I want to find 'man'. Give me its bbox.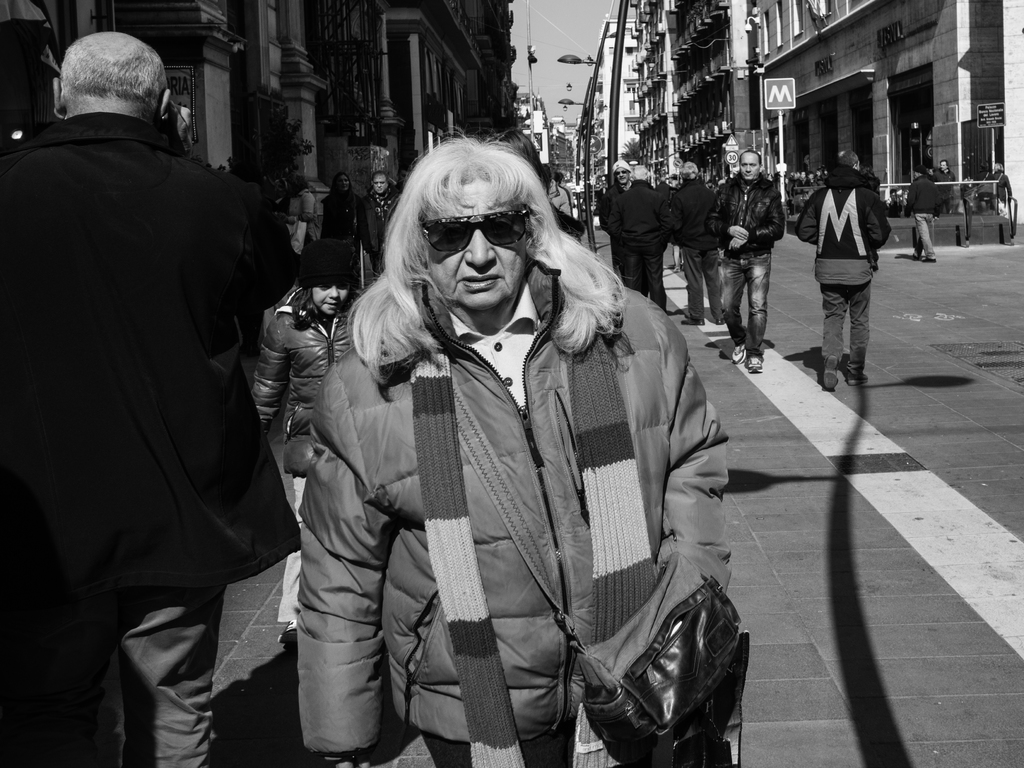
[x1=902, y1=166, x2=938, y2=262].
